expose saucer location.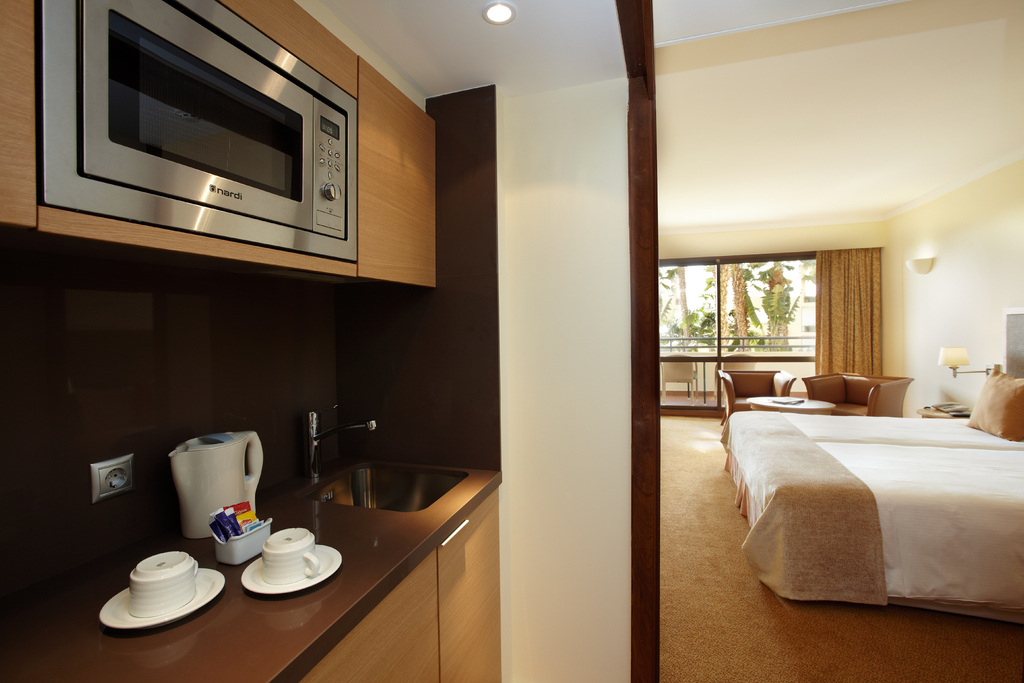
Exposed at <region>239, 541, 345, 597</region>.
